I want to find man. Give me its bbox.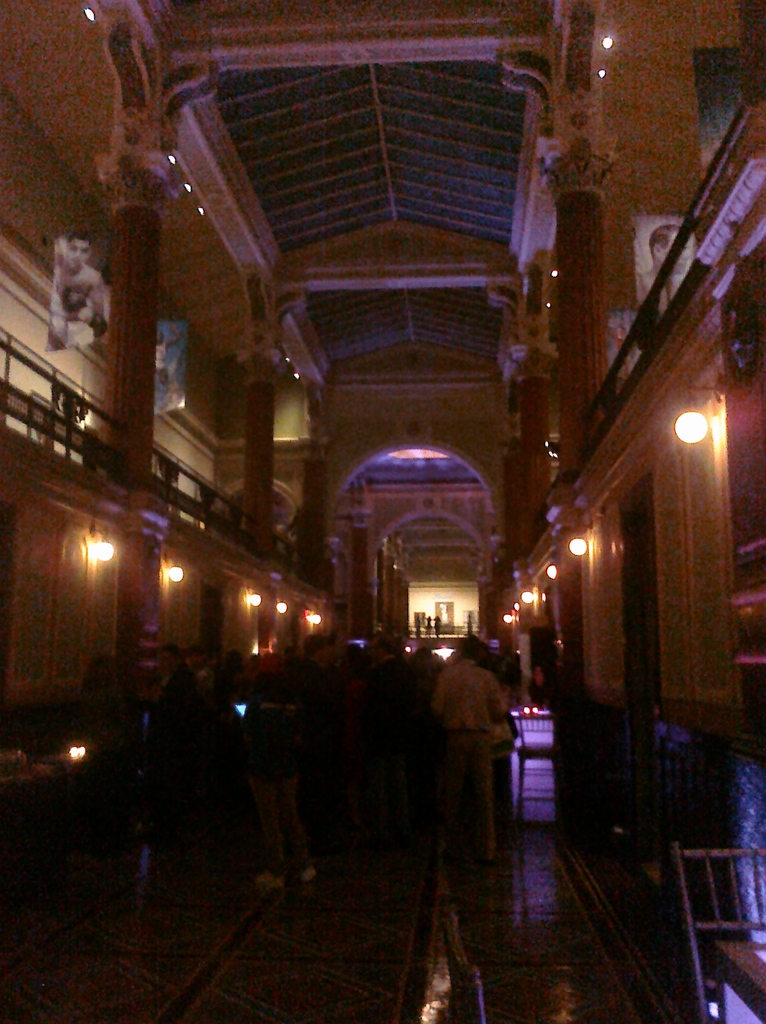
x1=425 y1=637 x2=527 y2=886.
